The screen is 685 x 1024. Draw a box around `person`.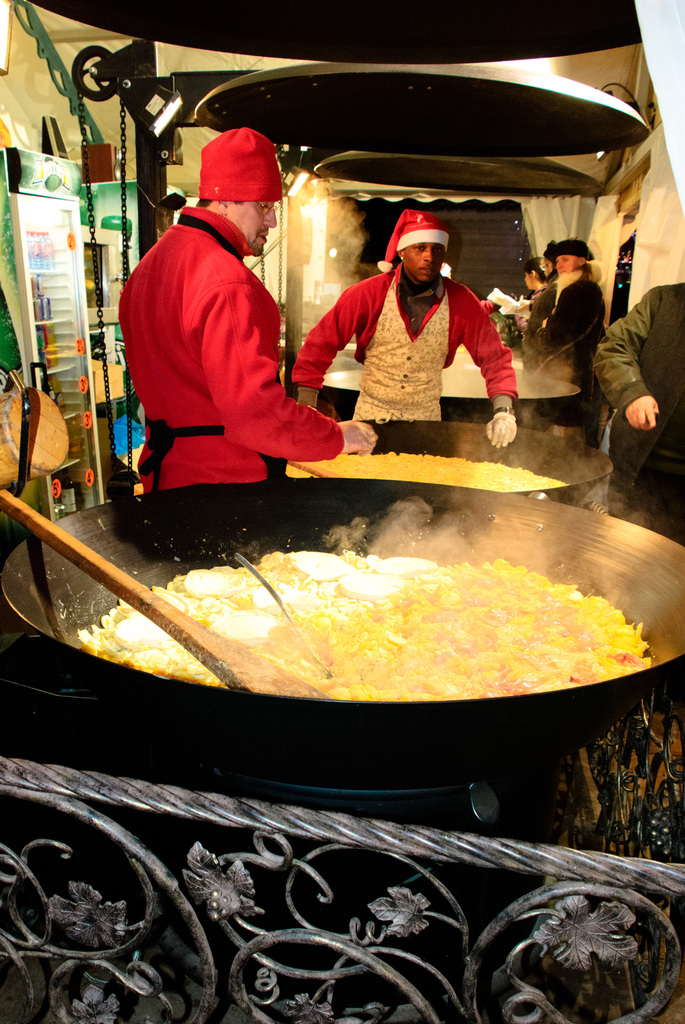
293, 202, 519, 437.
